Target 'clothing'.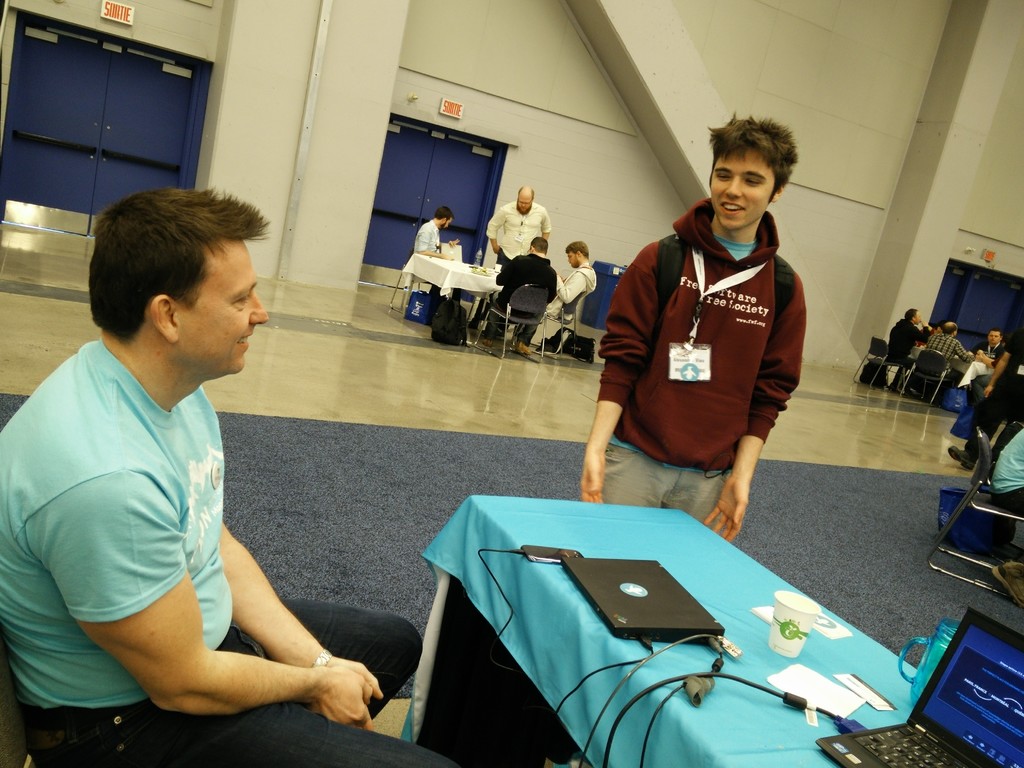
Target region: locate(991, 424, 1023, 519).
